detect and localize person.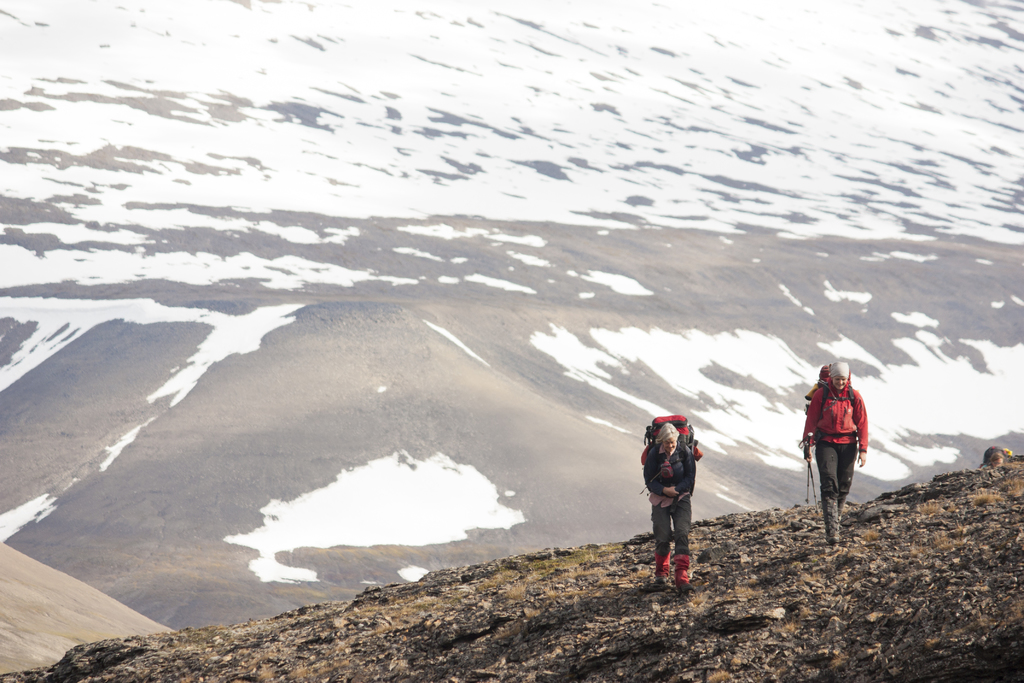
Localized at left=643, top=423, right=696, bottom=593.
